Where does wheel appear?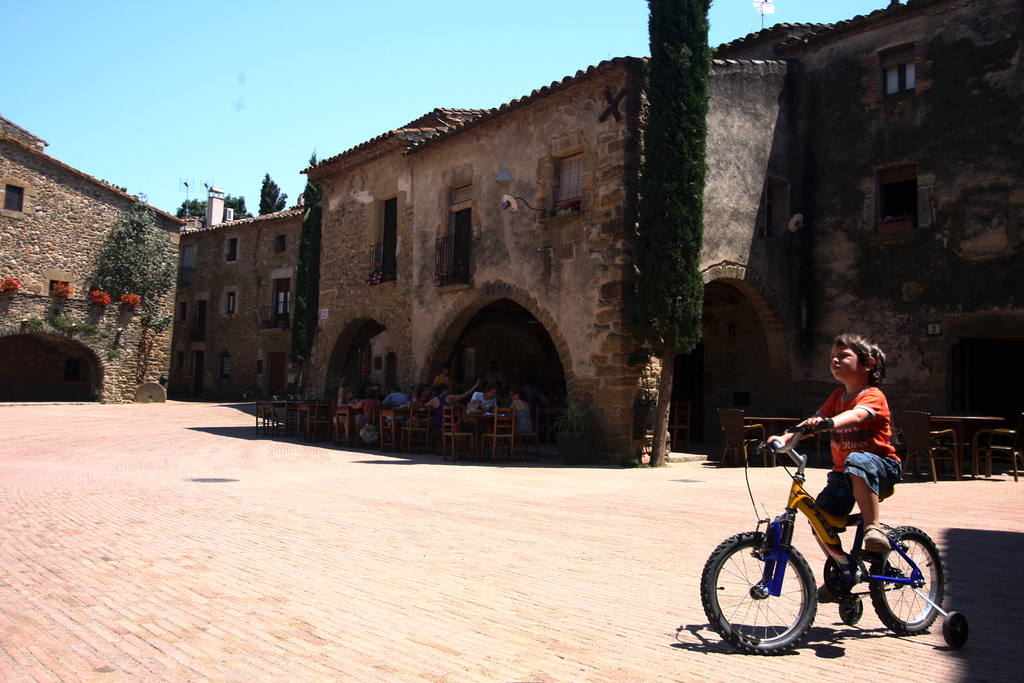
Appears at region(868, 527, 943, 633).
